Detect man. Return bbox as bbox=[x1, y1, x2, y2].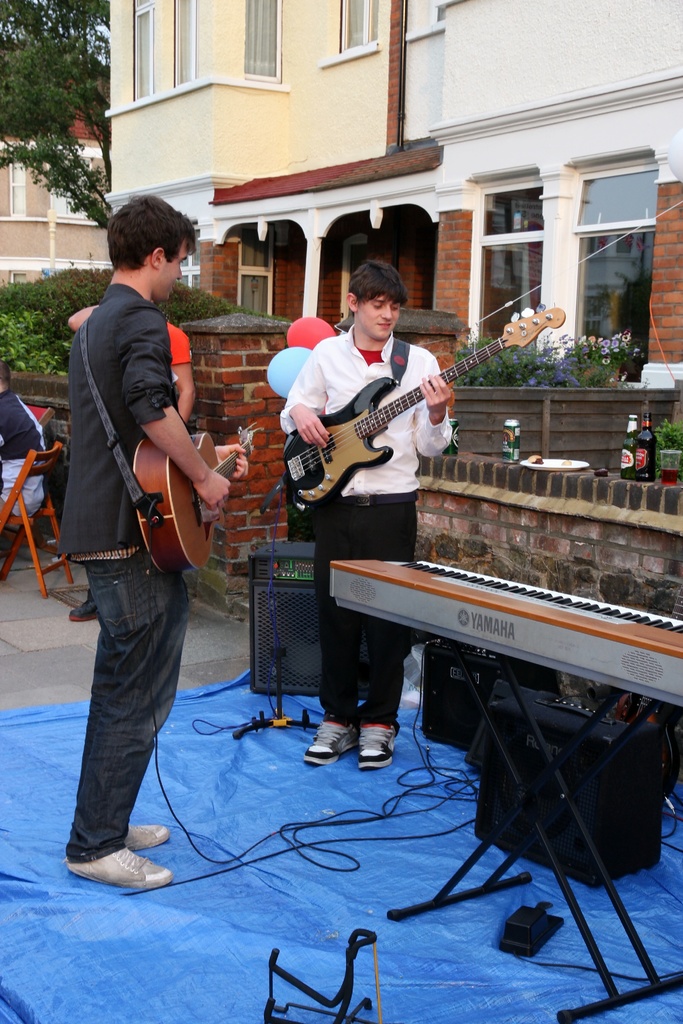
bbox=[41, 182, 238, 886].
